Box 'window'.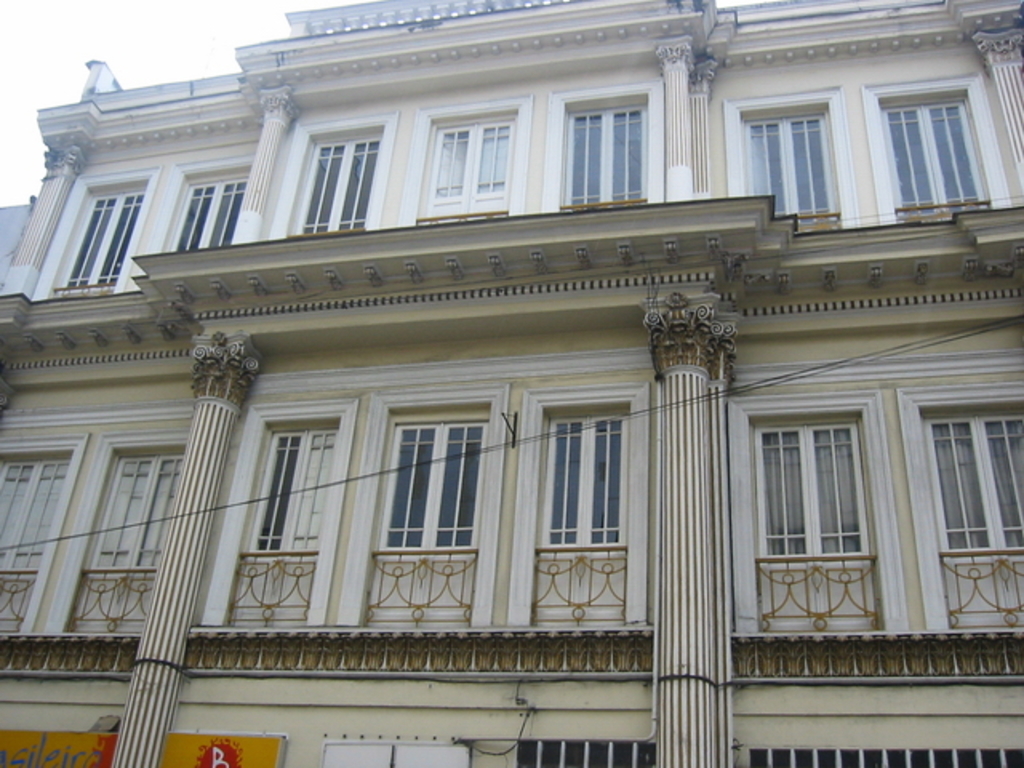
x1=747, y1=384, x2=882, y2=587.
